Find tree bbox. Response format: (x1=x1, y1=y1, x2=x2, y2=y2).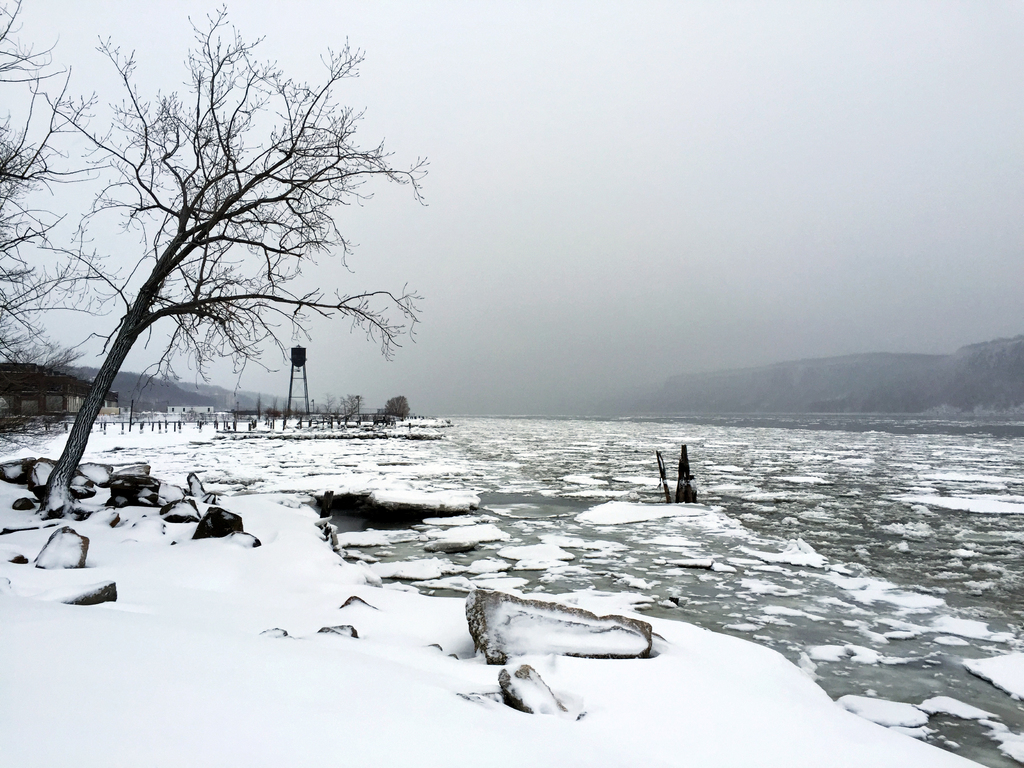
(x1=0, y1=0, x2=134, y2=366).
